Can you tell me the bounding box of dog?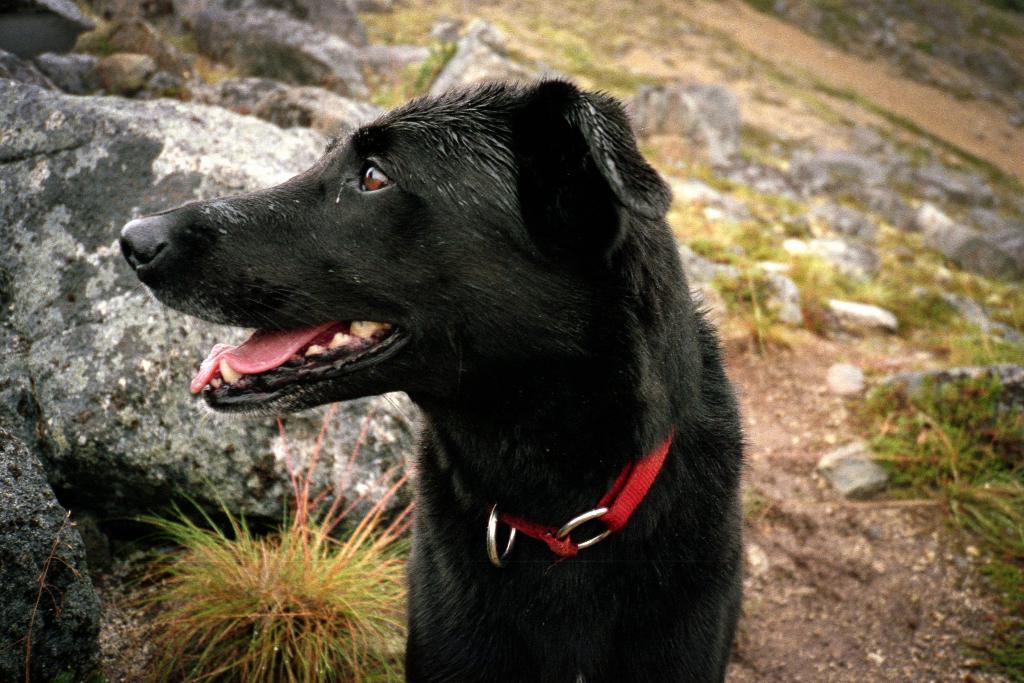
box(120, 70, 751, 682).
